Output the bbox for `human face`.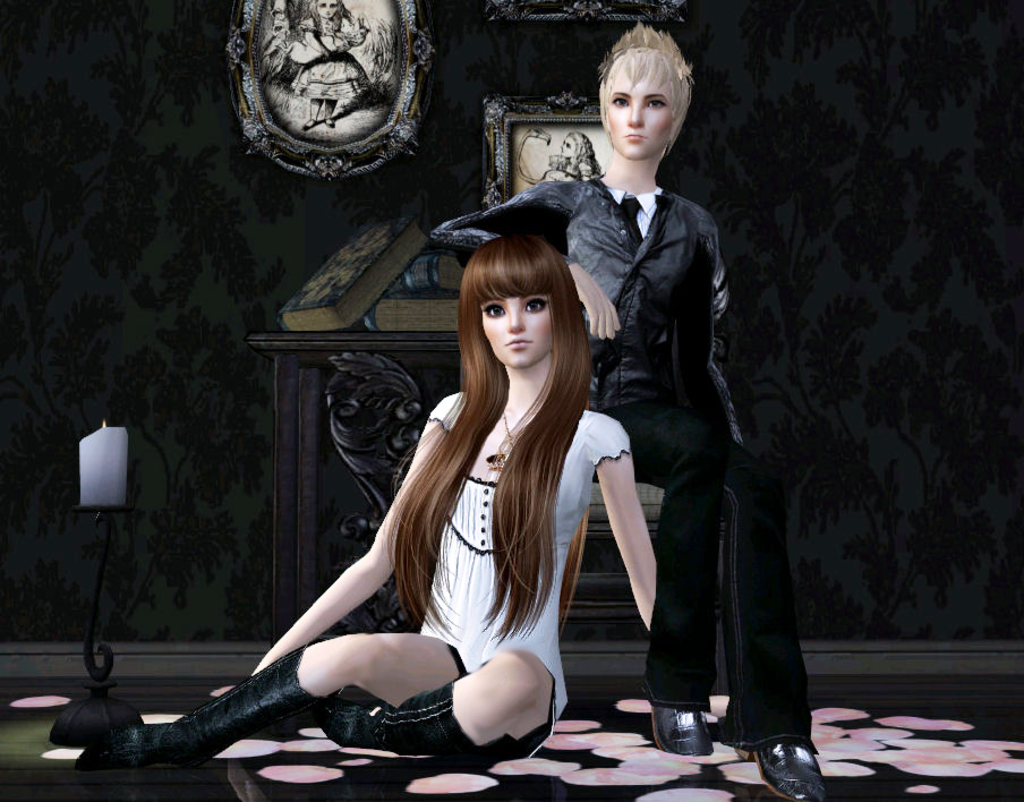
region(314, 0, 341, 19).
